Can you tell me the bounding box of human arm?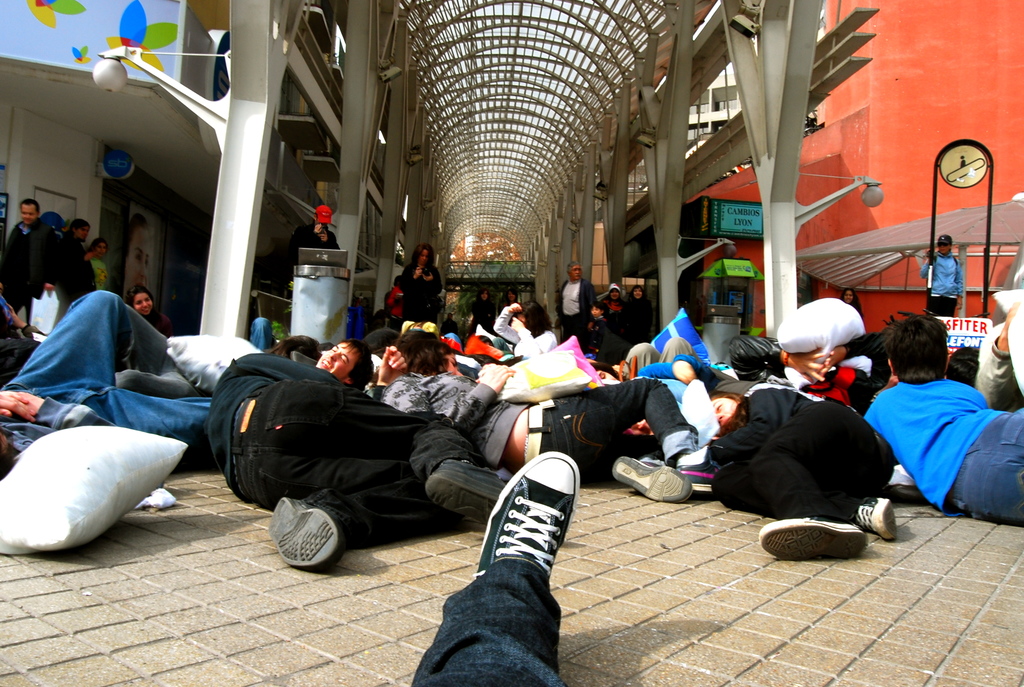
l=973, t=311, r=1023, b=408.
